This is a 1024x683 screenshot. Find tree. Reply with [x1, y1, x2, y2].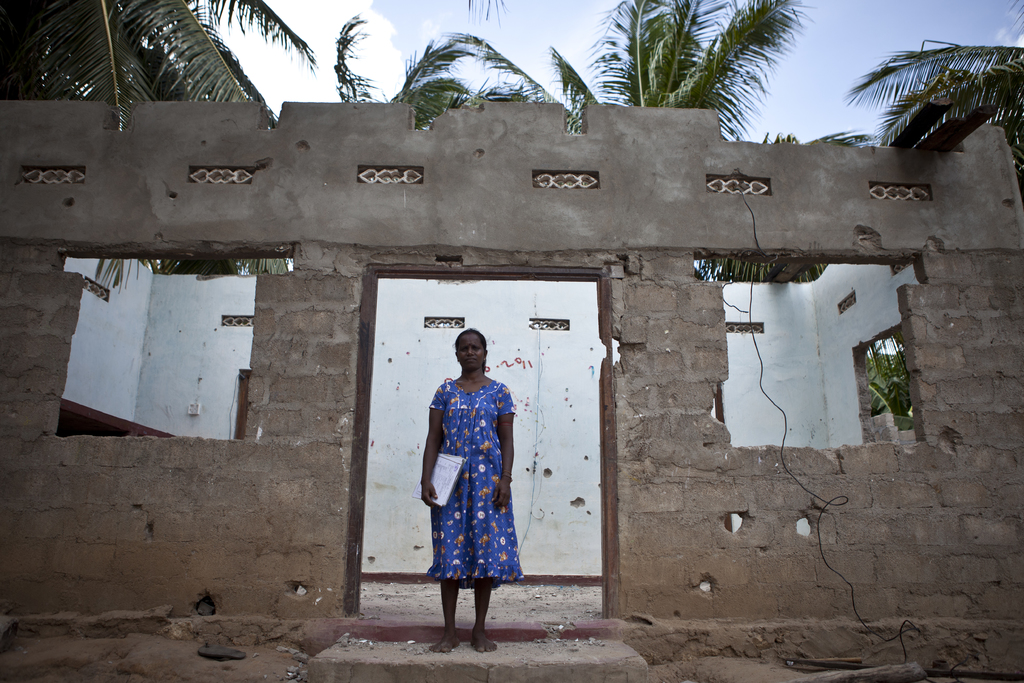
[435, 27, 609, 137].
